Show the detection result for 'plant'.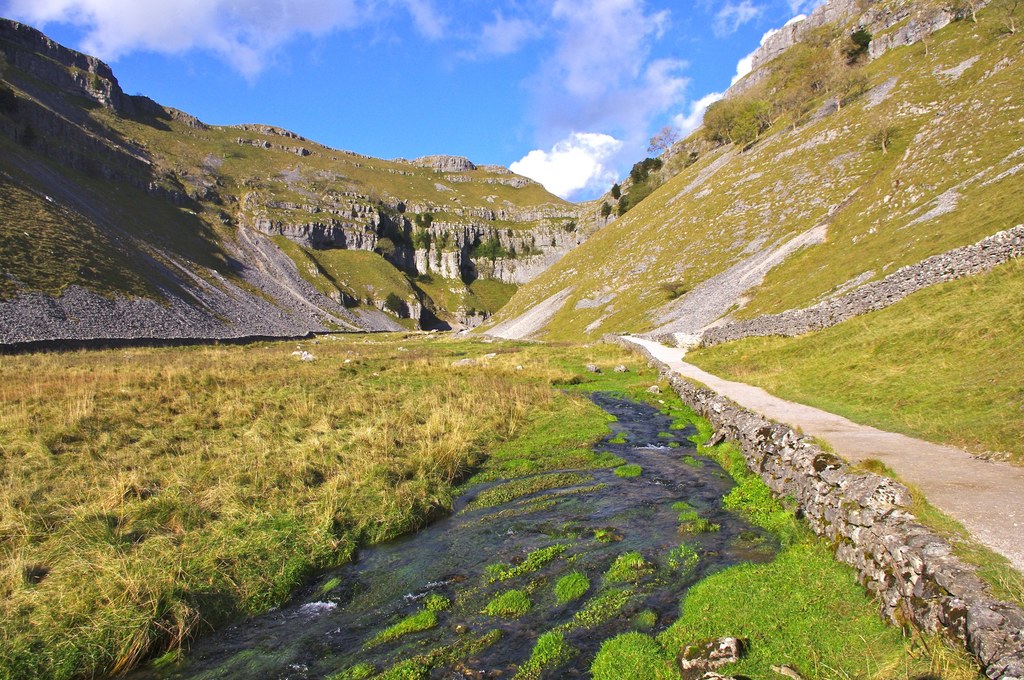
detection(669, 499, 693, 506).
